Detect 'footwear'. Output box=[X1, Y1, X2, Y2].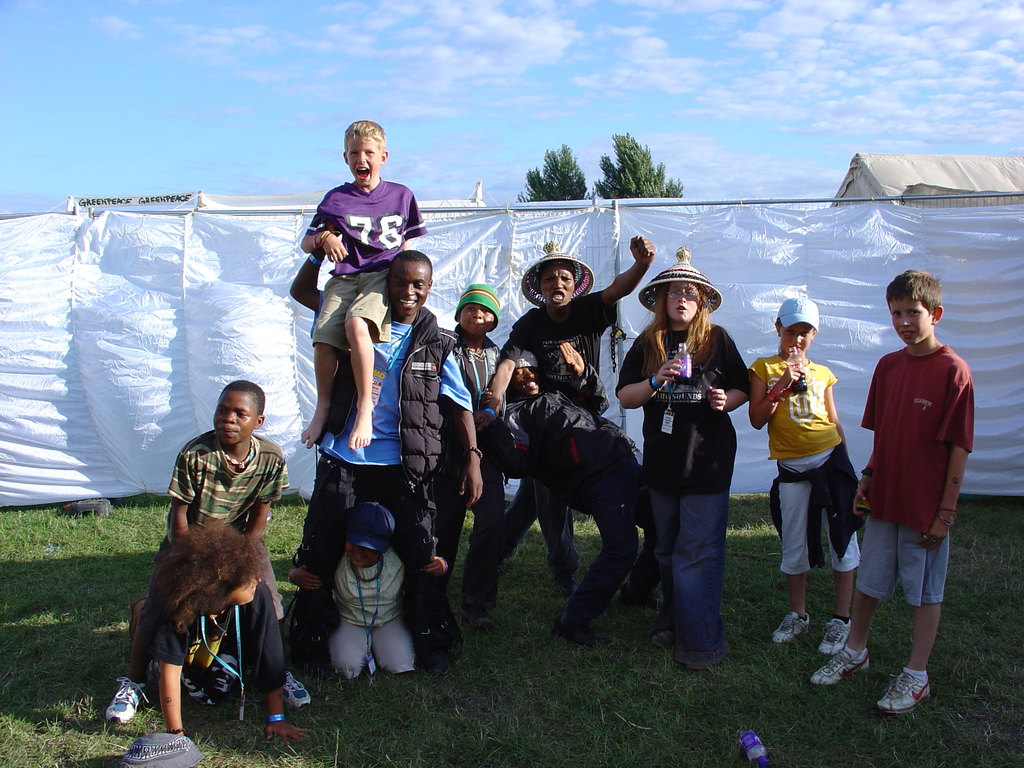
box=[811, 644, 868, 691].
